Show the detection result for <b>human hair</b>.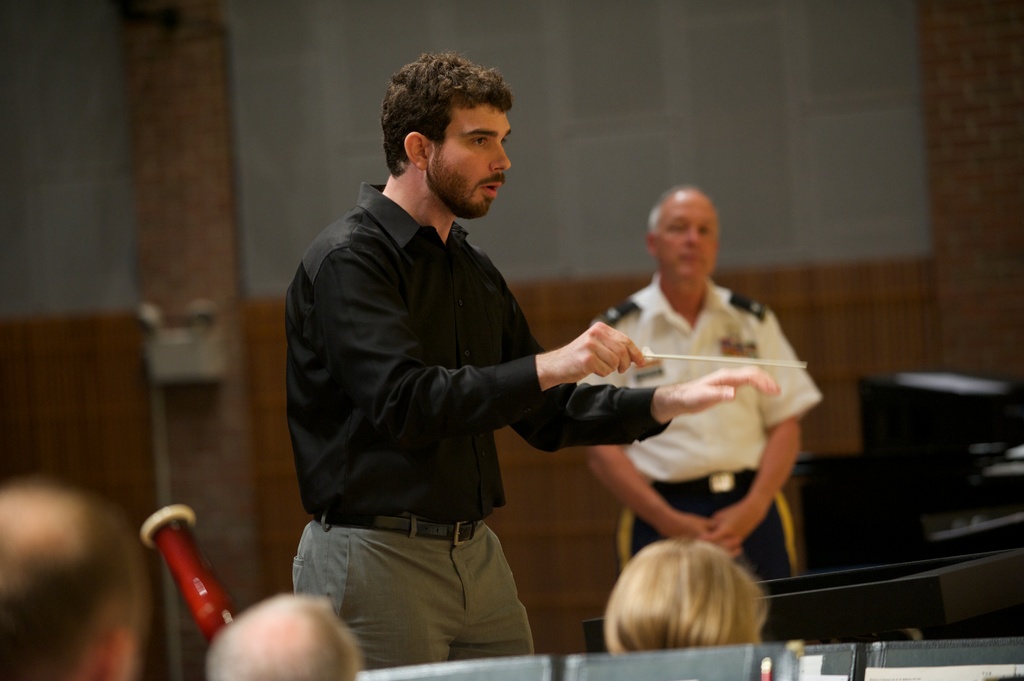
(left=0, top=481, right=155, bottom=680).
